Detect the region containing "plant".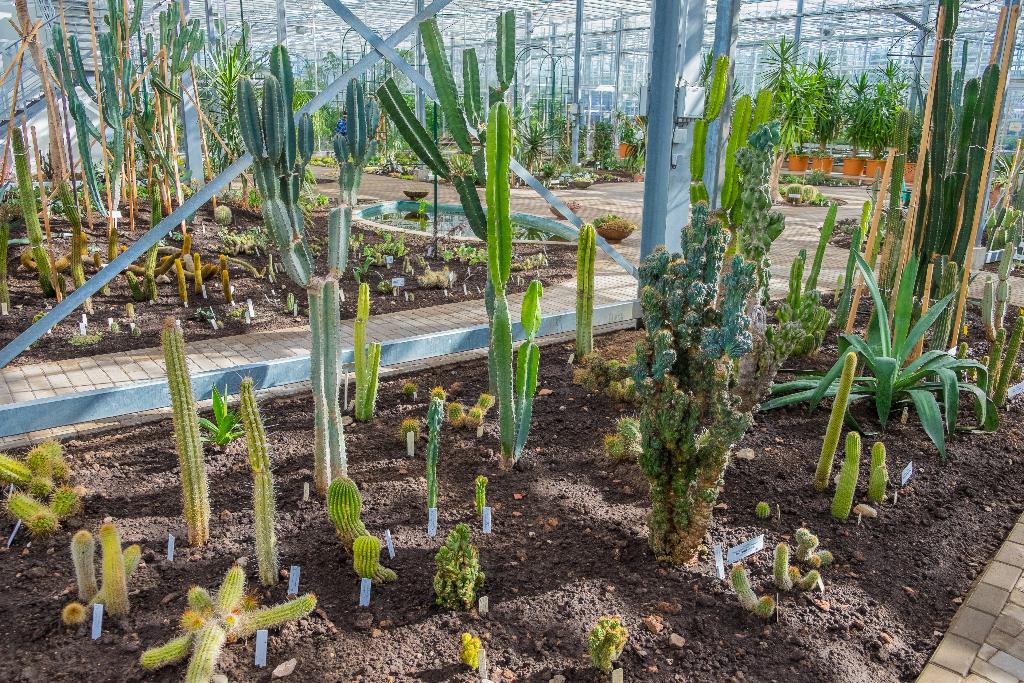
Rect(751, 597, 774, 618).
